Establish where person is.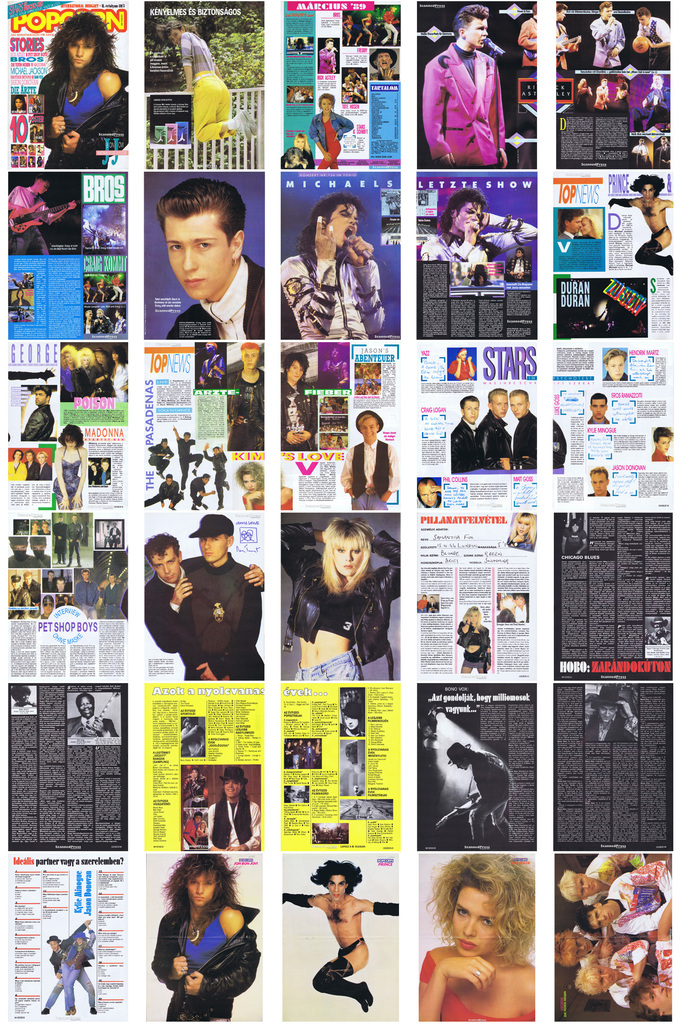
Established at <region>225, 344, 266, 449</region>.
